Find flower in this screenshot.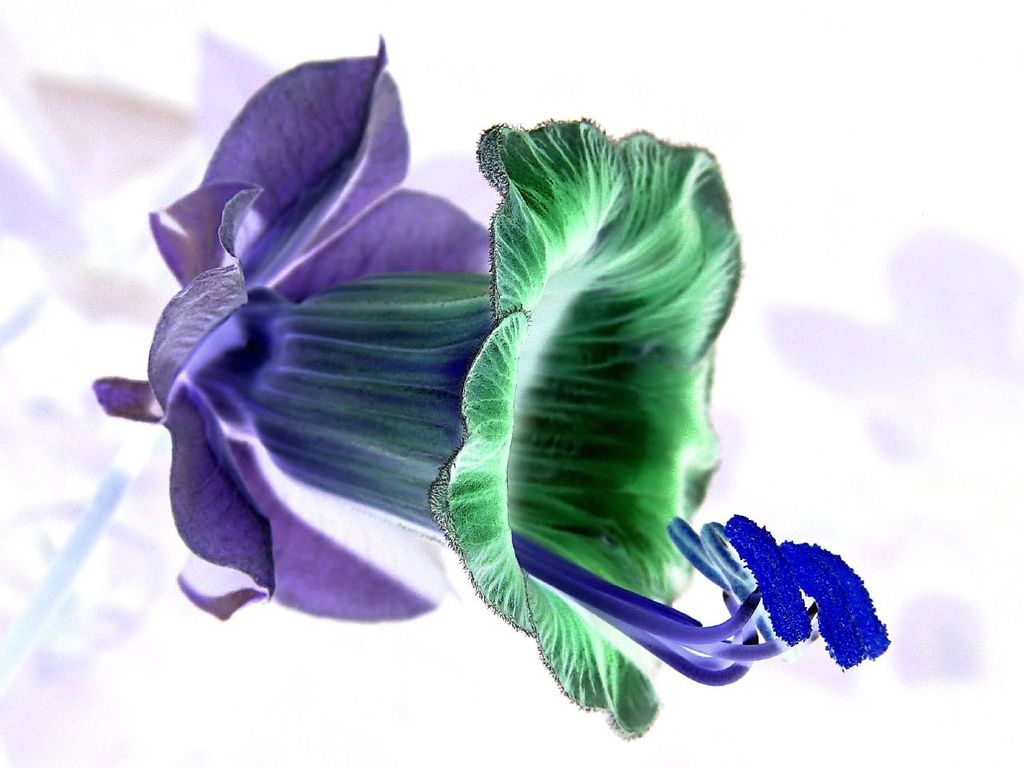
The bounding box for flower is x1=759, y1=214, x2=1023, y2=463.
